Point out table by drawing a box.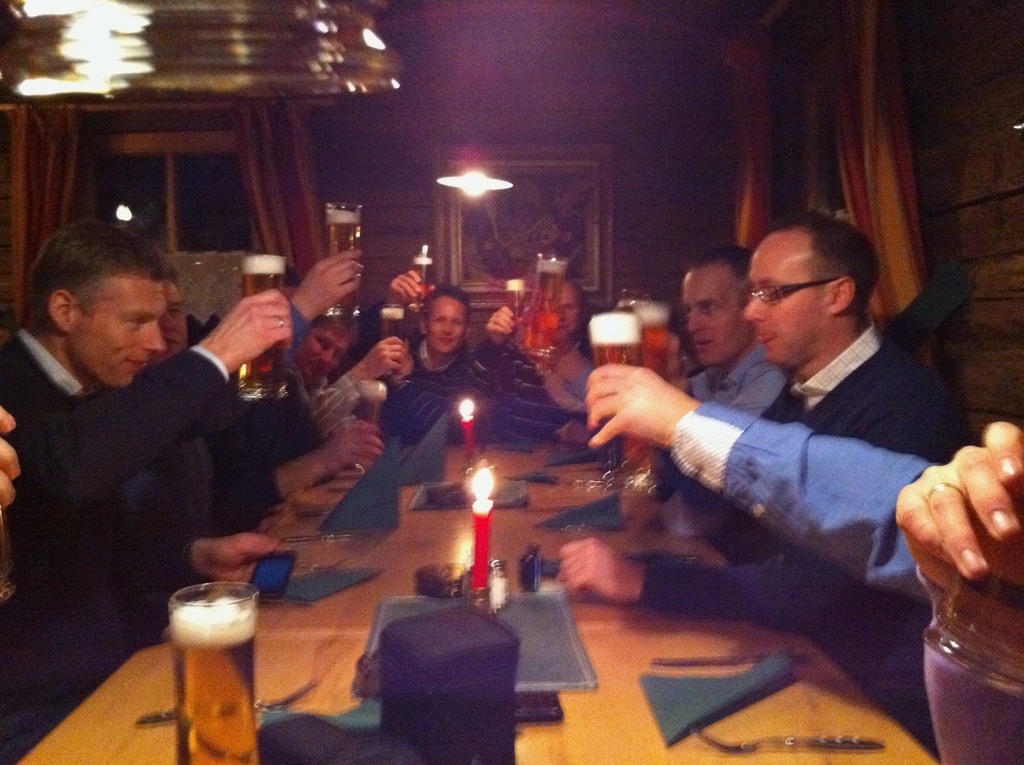
Rect(20, 424, 937, 764).
